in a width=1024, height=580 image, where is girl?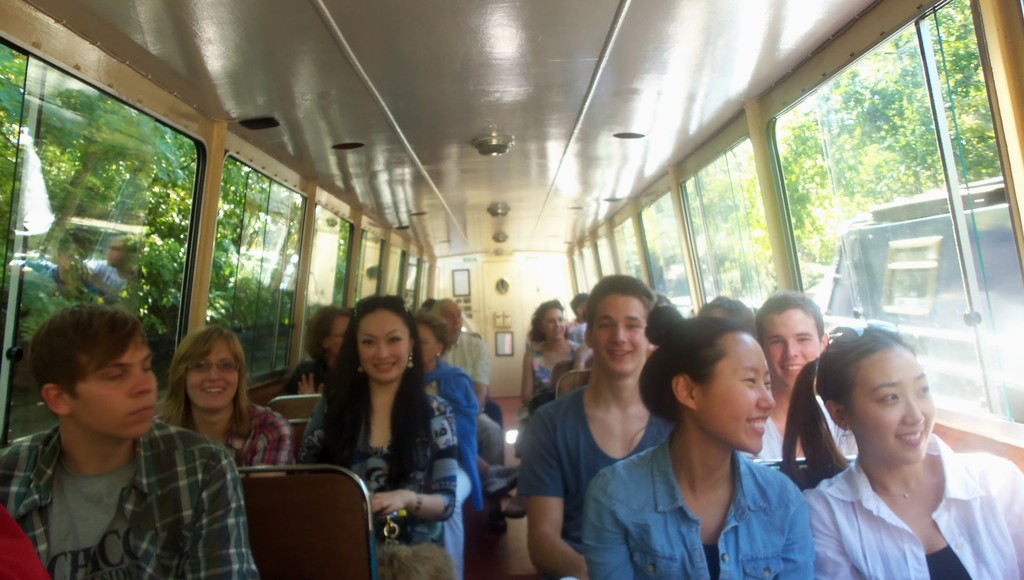
bbox=[404, 307, 484, 533].
